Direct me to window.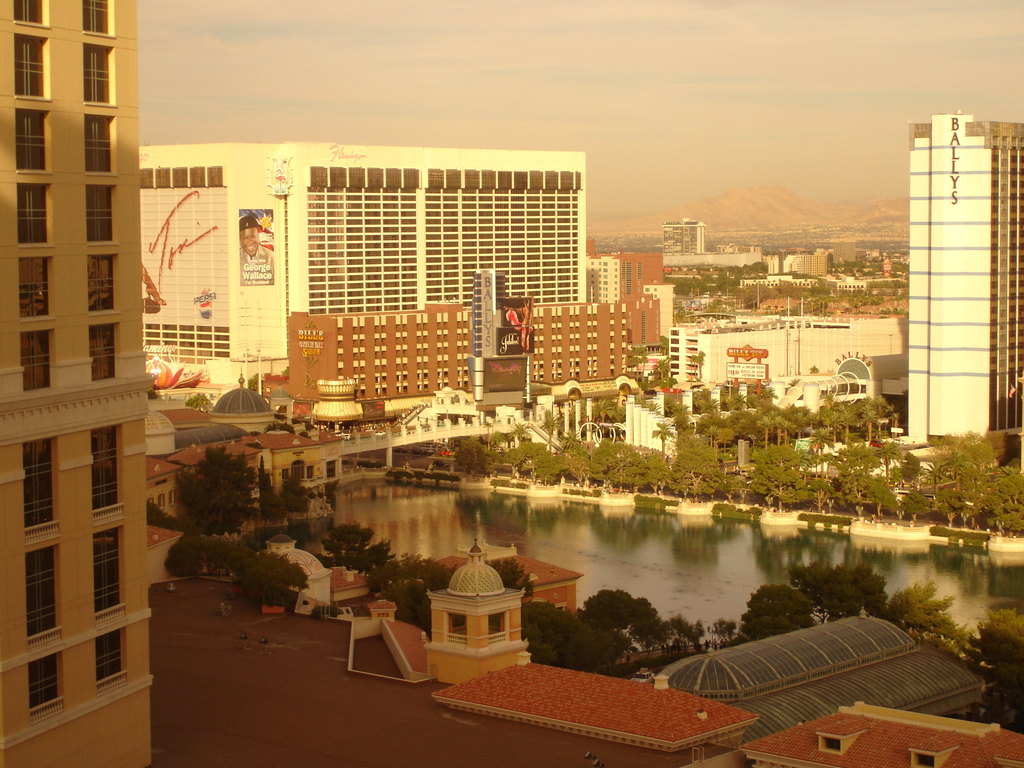
Direction: <region>362, 375, 366, 385</region>.
